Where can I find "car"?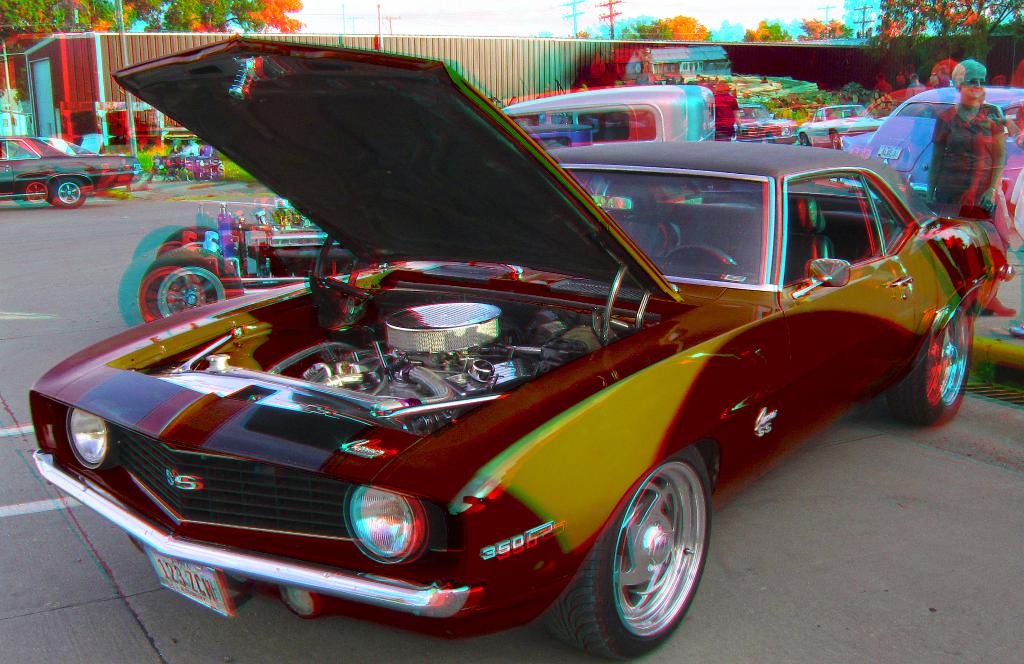
You can find it at 487:88:719:146.
